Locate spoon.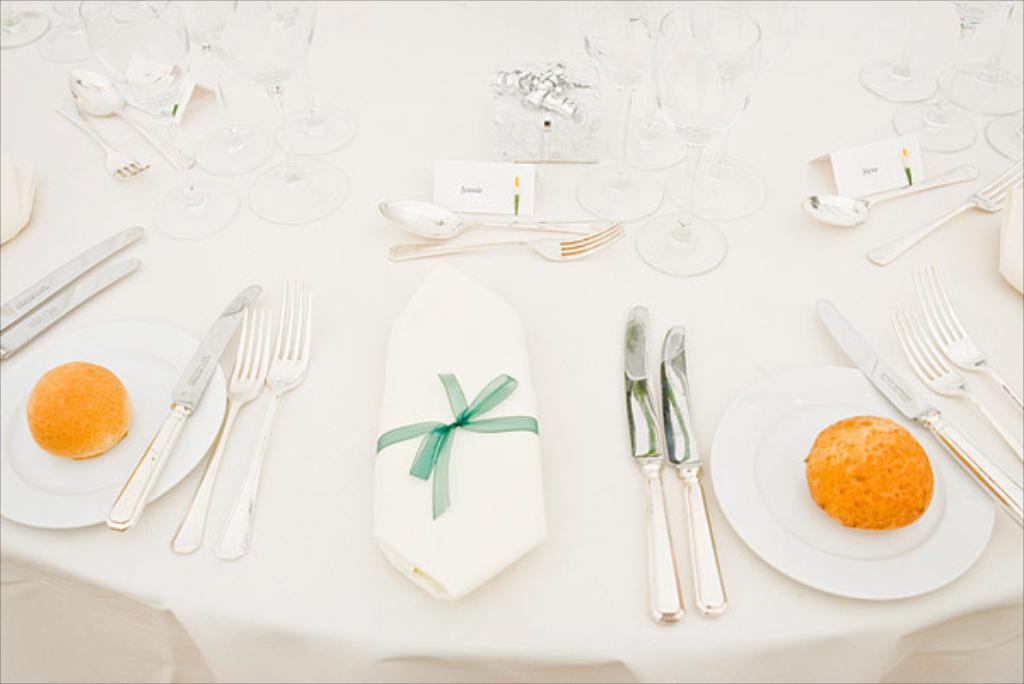
Bounding box: 799, 162, 978, 229.
